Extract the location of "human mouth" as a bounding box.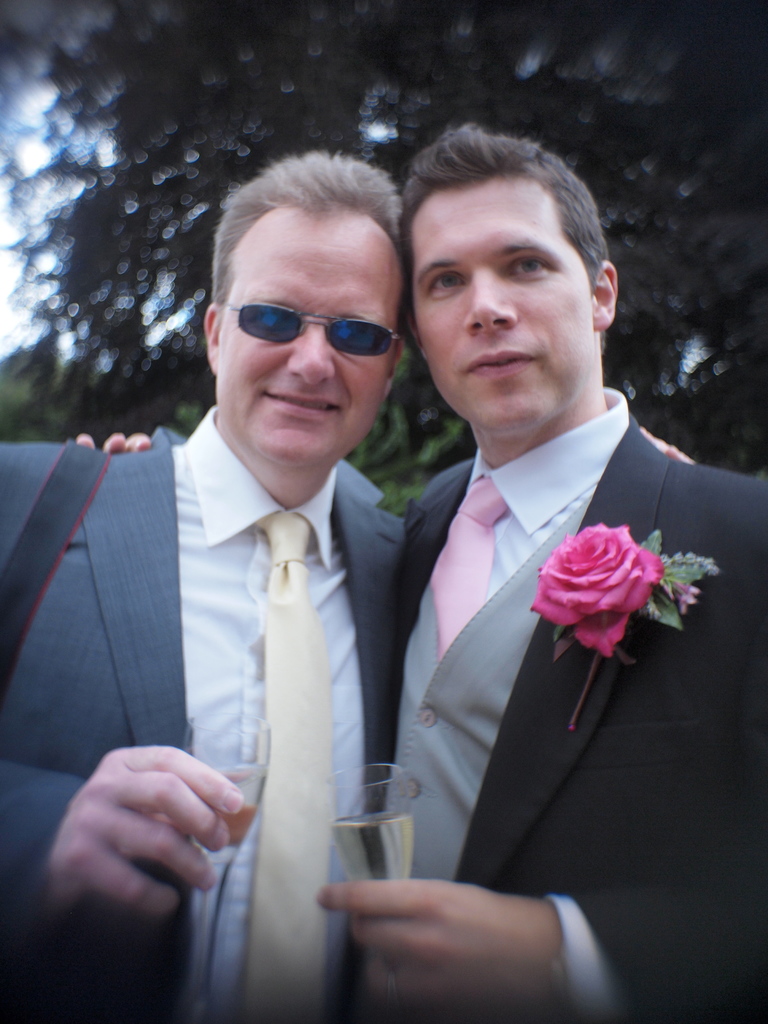
<bbox>458, 340, 540, 385</bbox>.
